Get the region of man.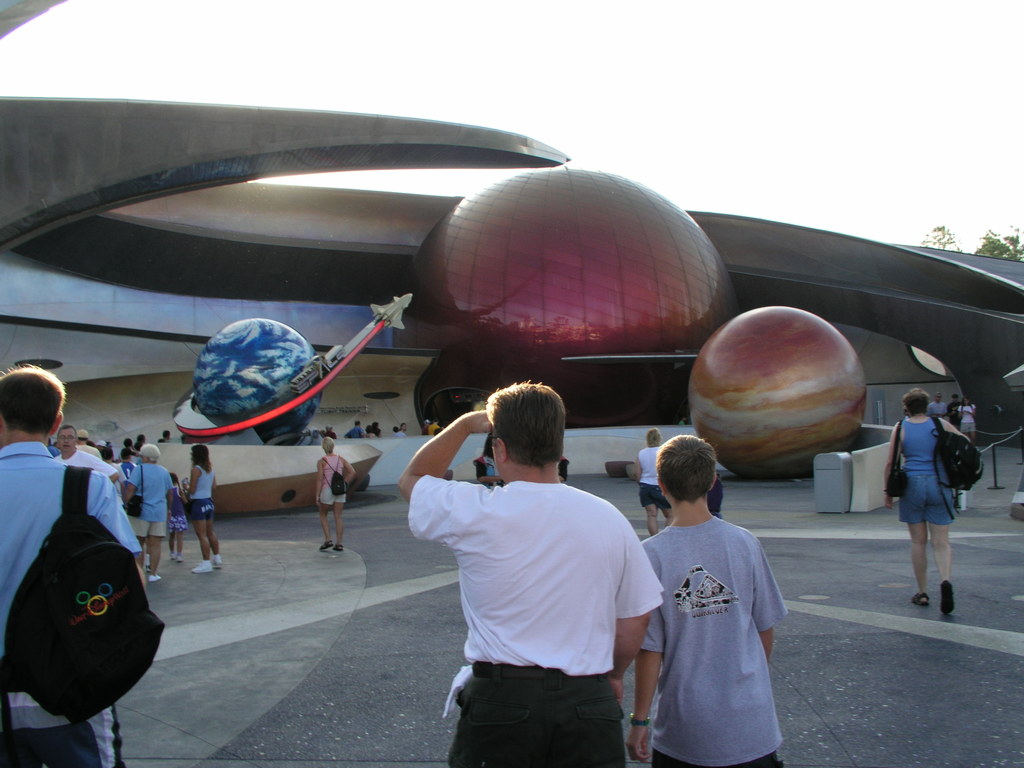
[left=928, top=397, right=944, bottom=417].
